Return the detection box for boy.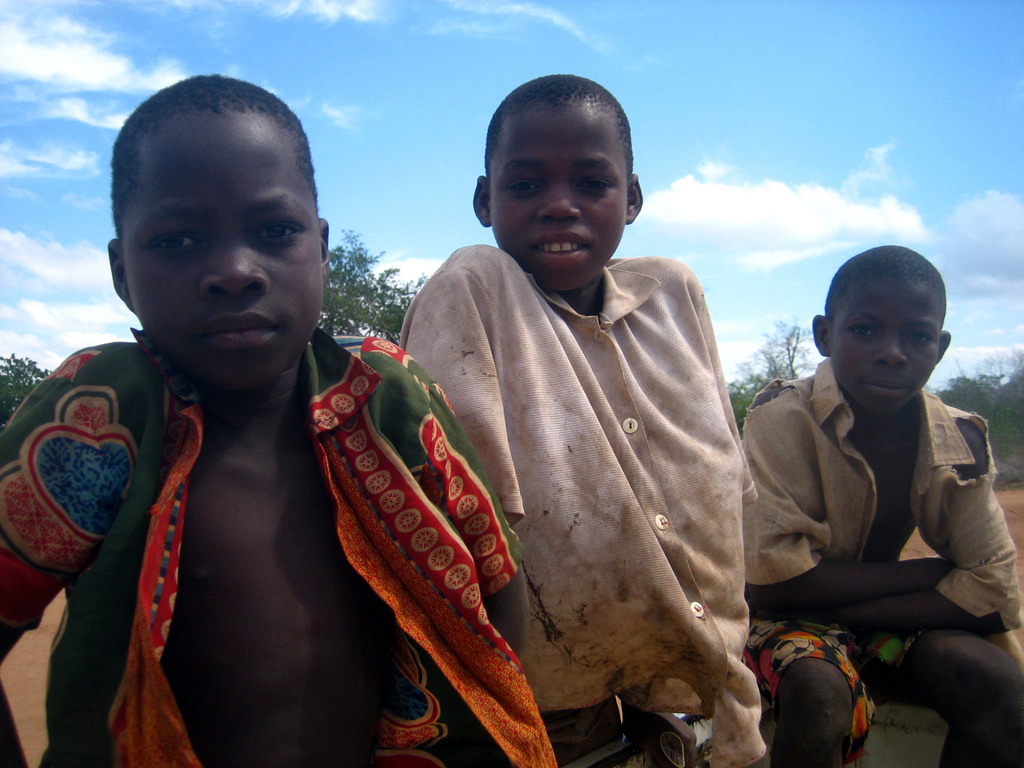
bbox=(0, 75, 556, 767).
